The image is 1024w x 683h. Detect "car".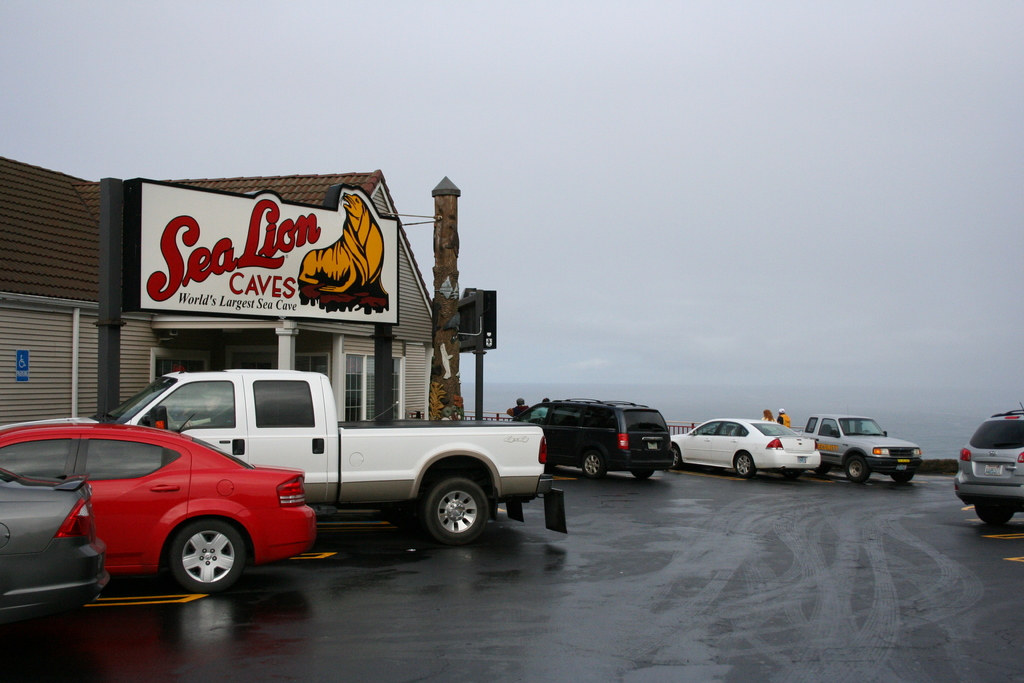
Detection: pyautogui.locateOnScreen(0, 463, 104, 639).
